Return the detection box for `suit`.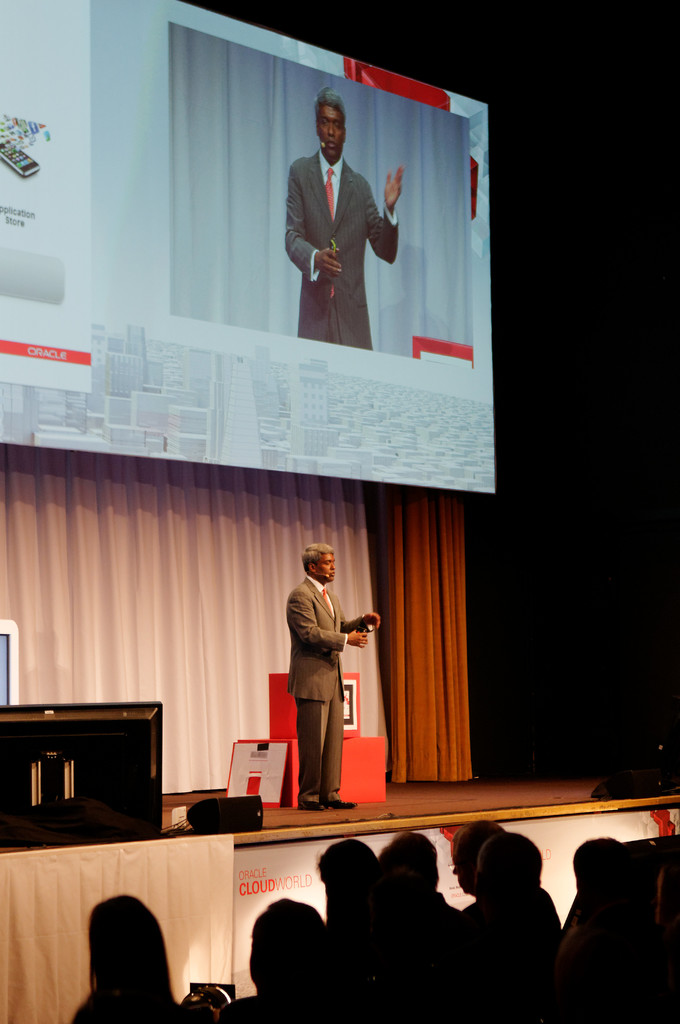
(x1=283, y1=574, x2=364, y2=800).
